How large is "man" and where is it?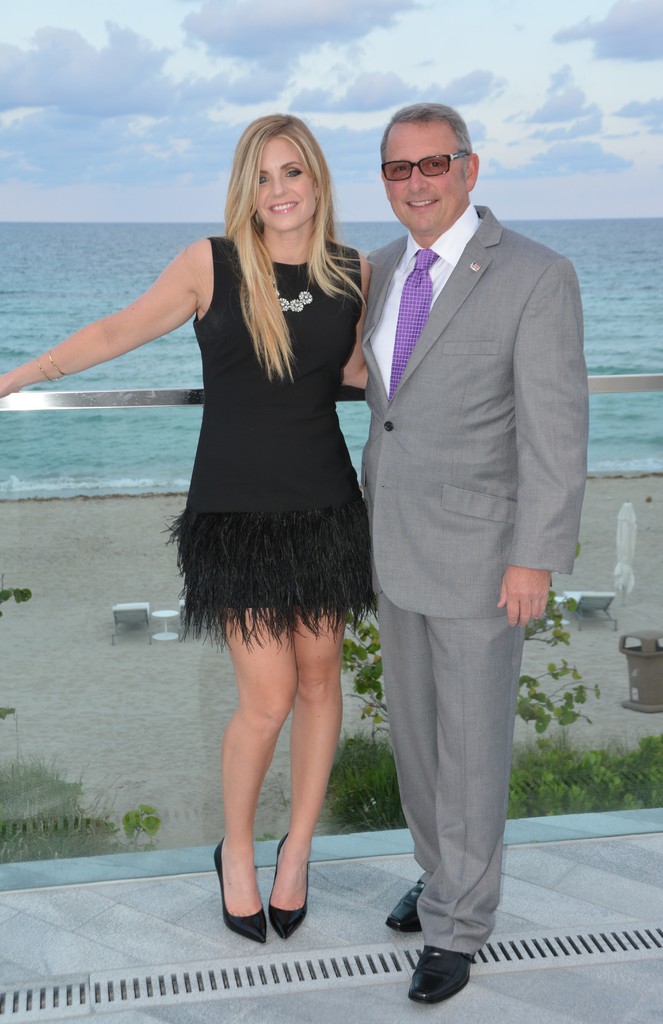
Bounding box: BBox(341, 87, 587, 1000).
